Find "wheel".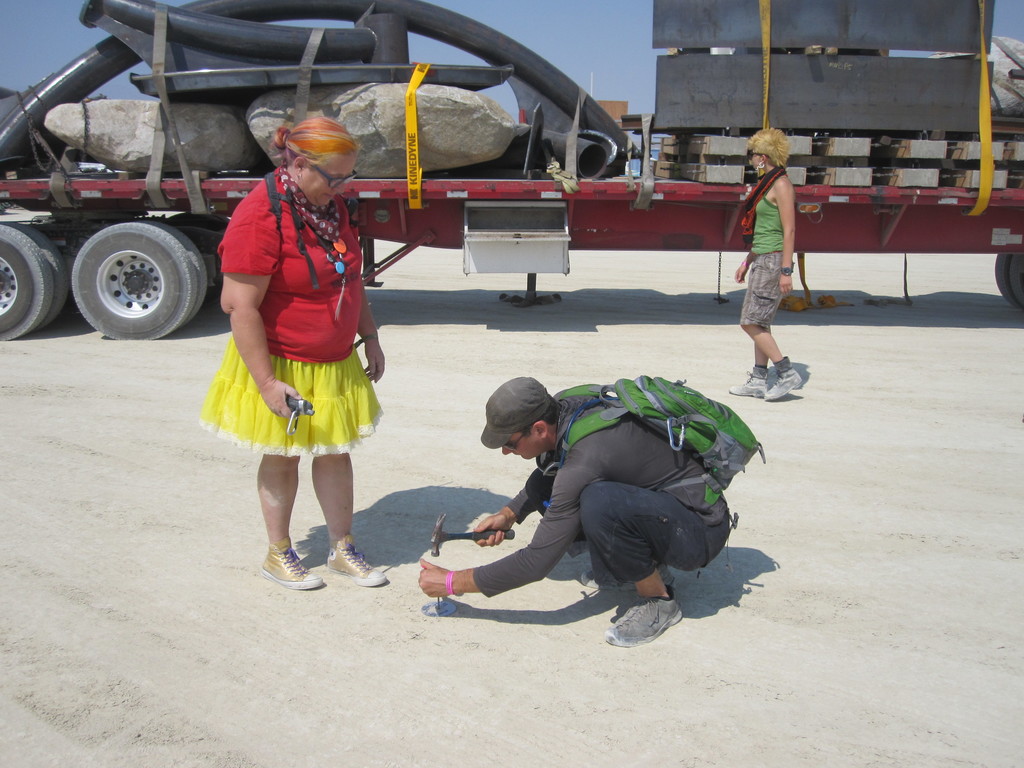
{"left": 0, "top": 223, "right": 52, "bottom": 341}.
